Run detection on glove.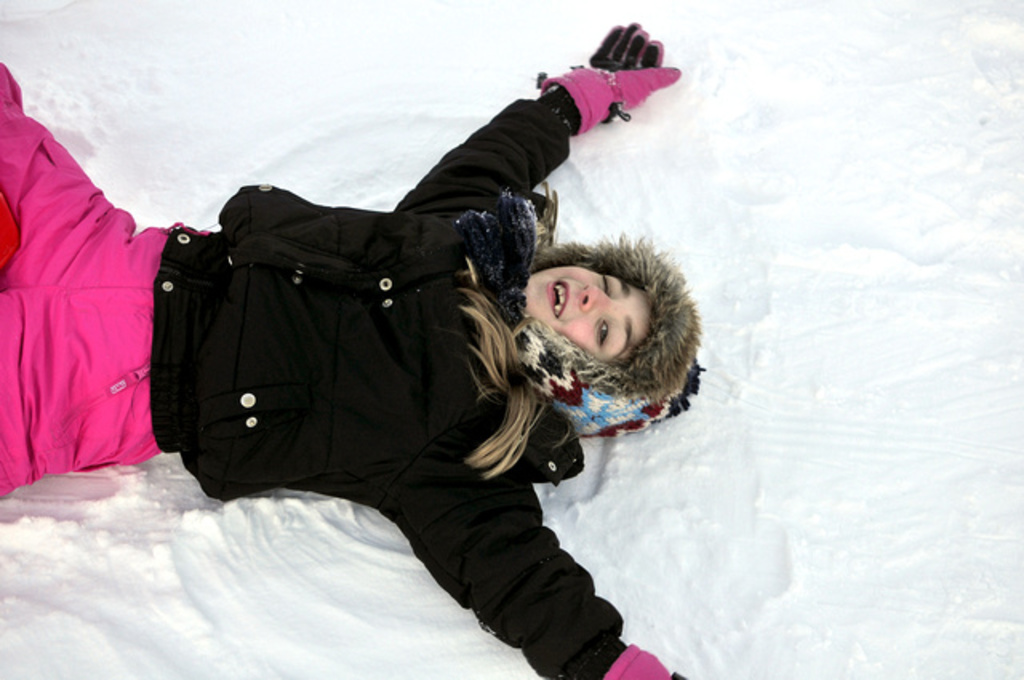
Result: left=603, top=645, right=683, bottom=678.
